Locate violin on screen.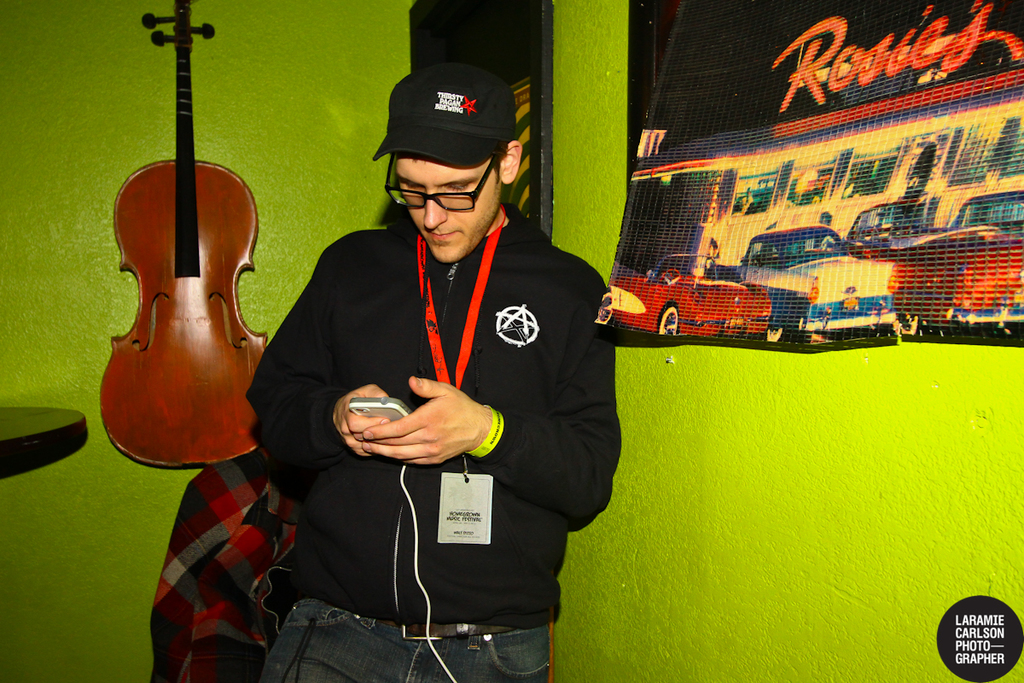
On screen at (x1=98, y1=0, x2=271, y2=466).
